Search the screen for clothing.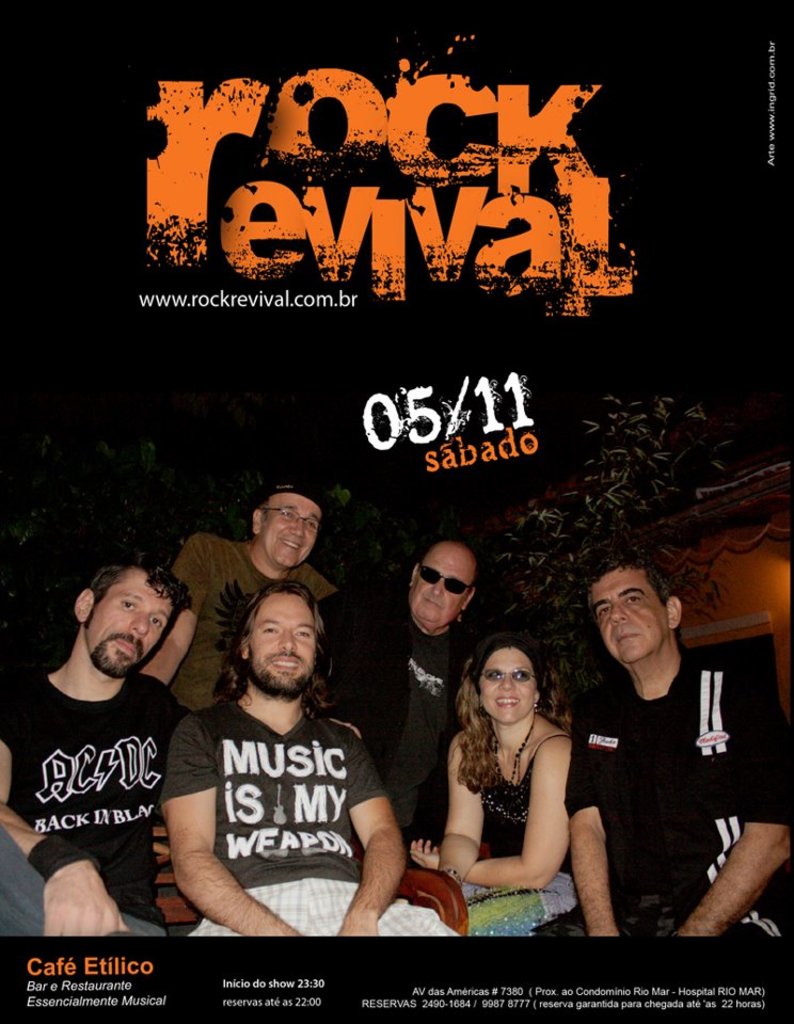
Found at bbox=(457, 875, 579, 934).
